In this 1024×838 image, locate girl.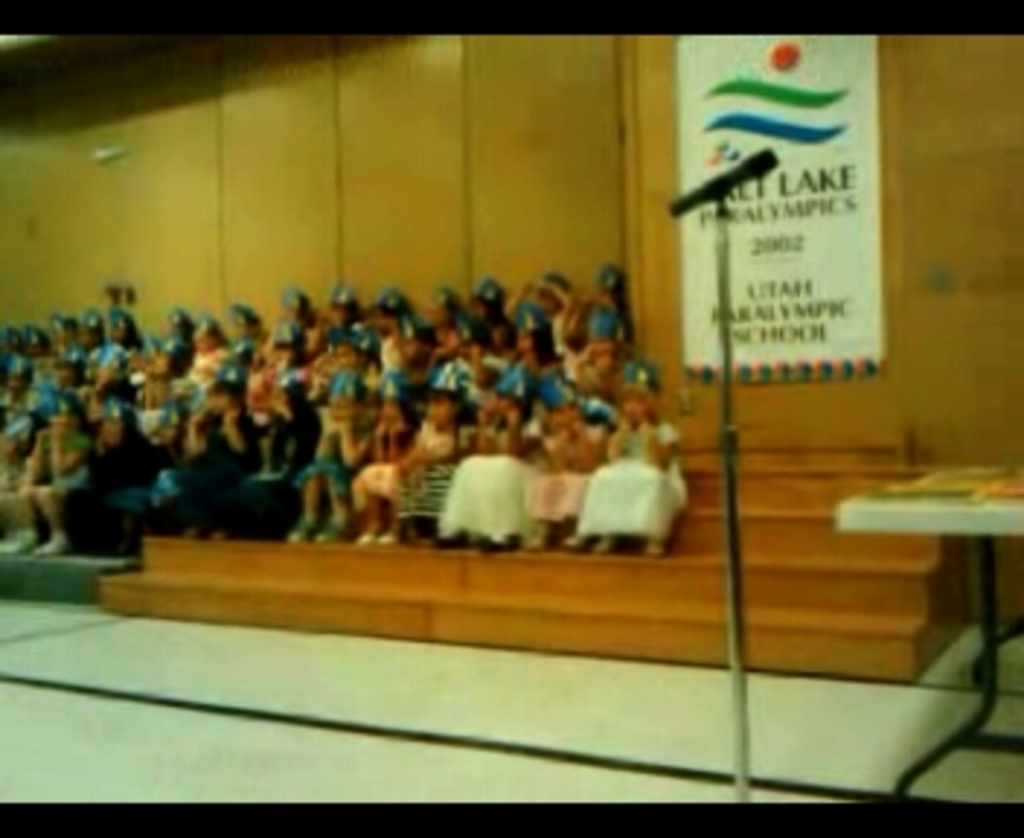
Bounding box: select_region(177, 320, 224, 384).
